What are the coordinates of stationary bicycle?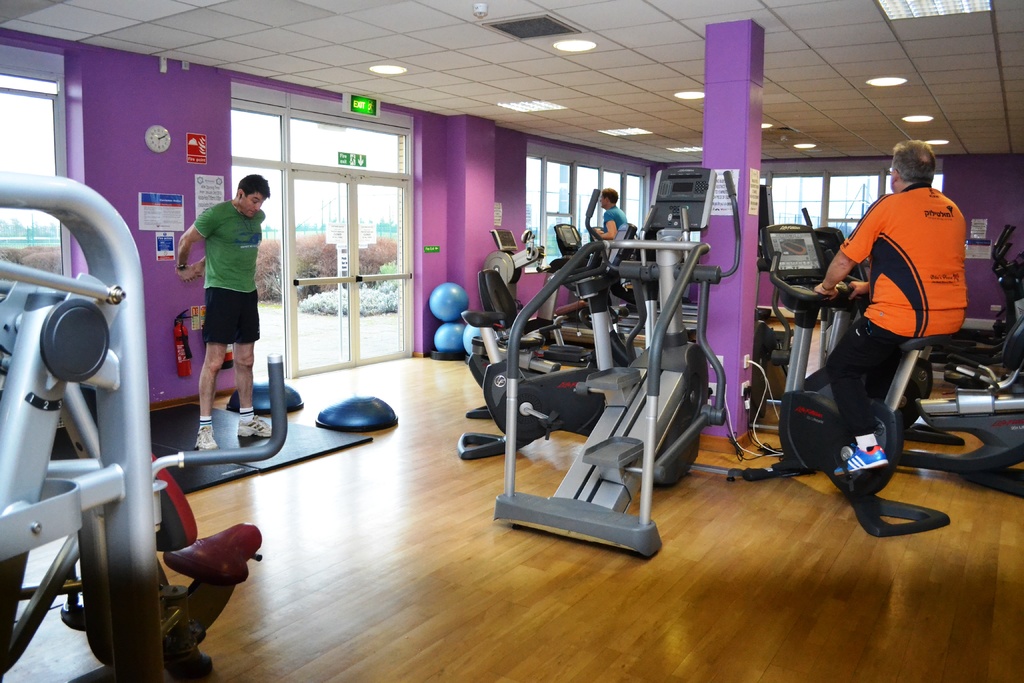
(left=461, top=253, right=632, bottom=462).
